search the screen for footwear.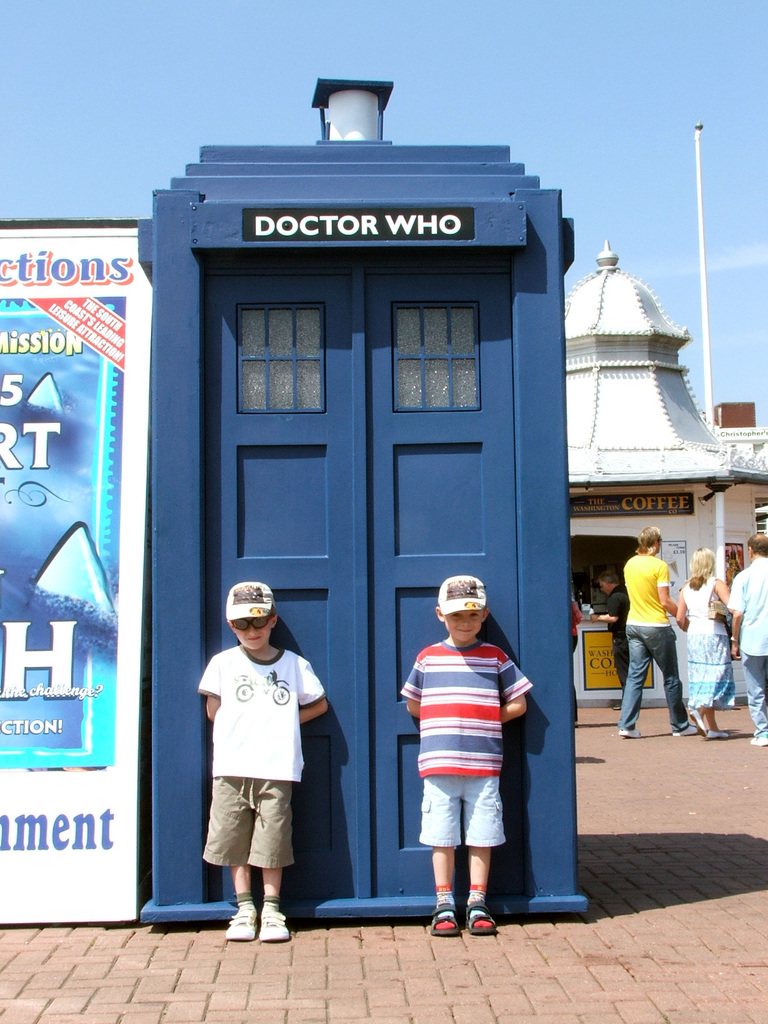
Found at BBox(423, 900, 462, 940).
